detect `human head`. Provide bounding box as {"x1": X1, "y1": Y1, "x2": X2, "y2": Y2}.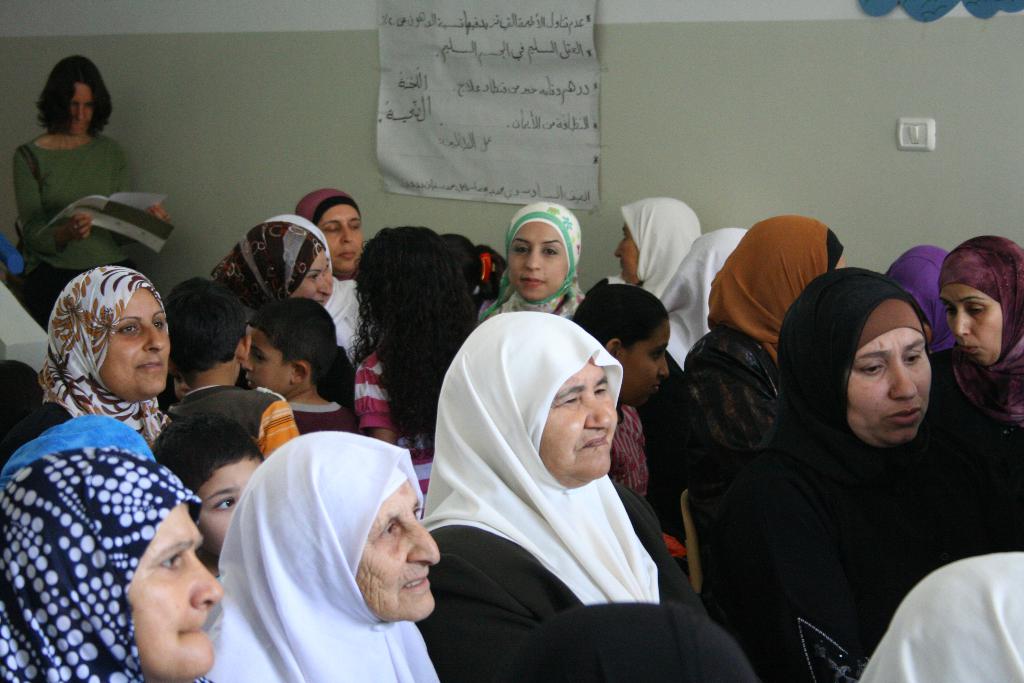
{"x1": 157, "y1": 277, "x2": 251, "y2": 386}.
